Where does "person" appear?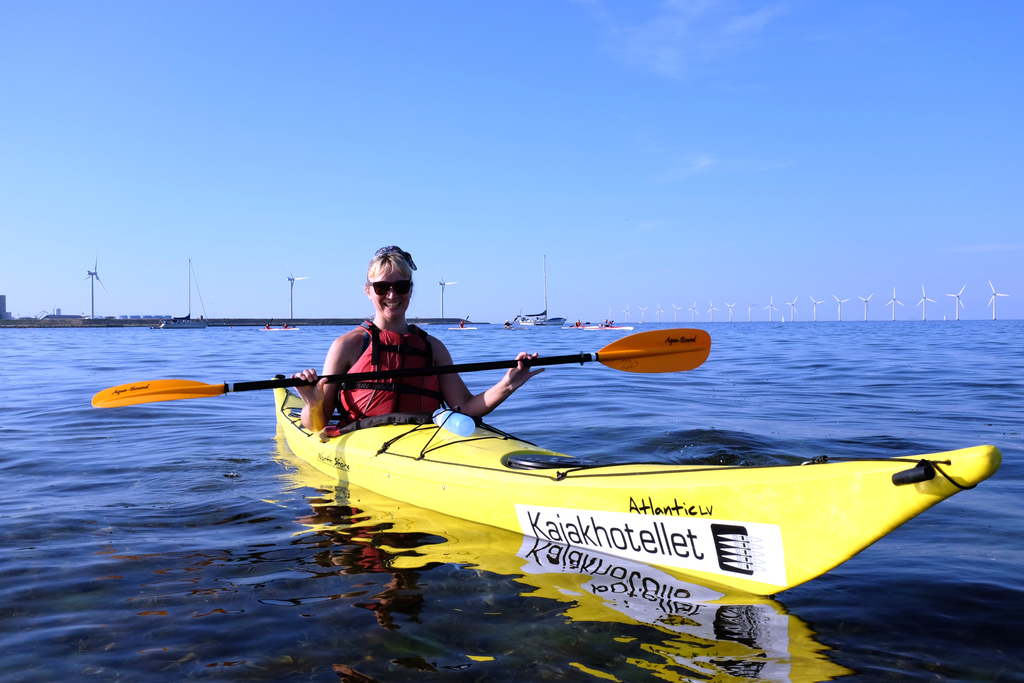
Appears at bbox=(284, 242, 544, 438).
